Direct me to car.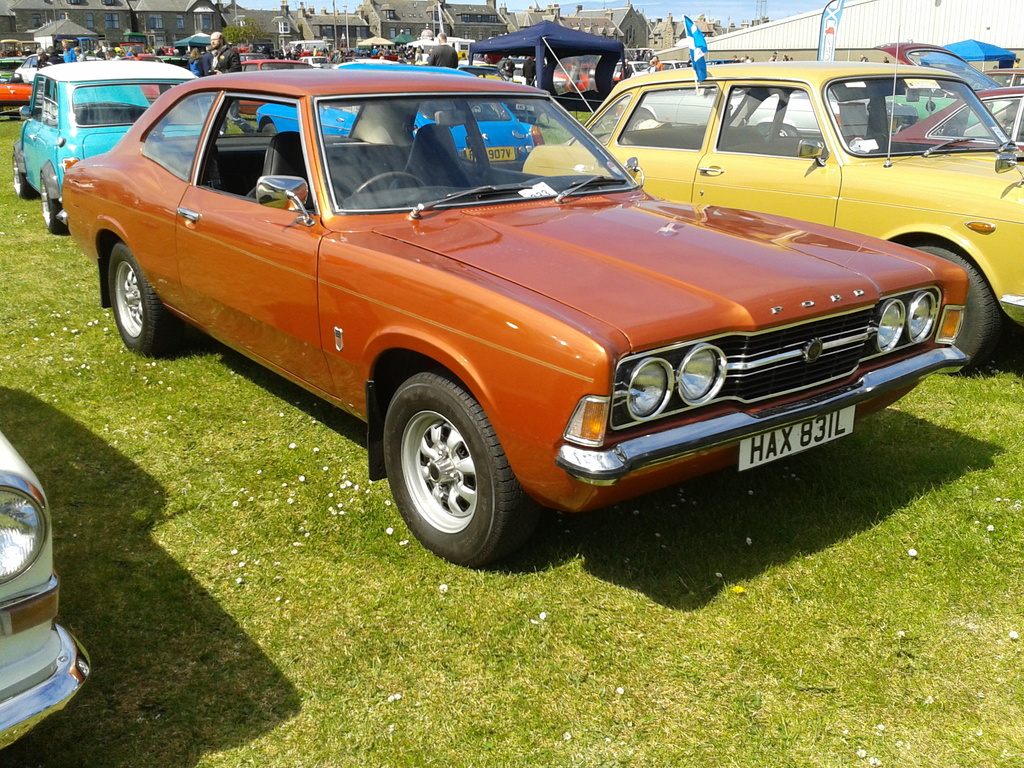
Direction: x1=607 y1=73 x2=881 y2=150.
